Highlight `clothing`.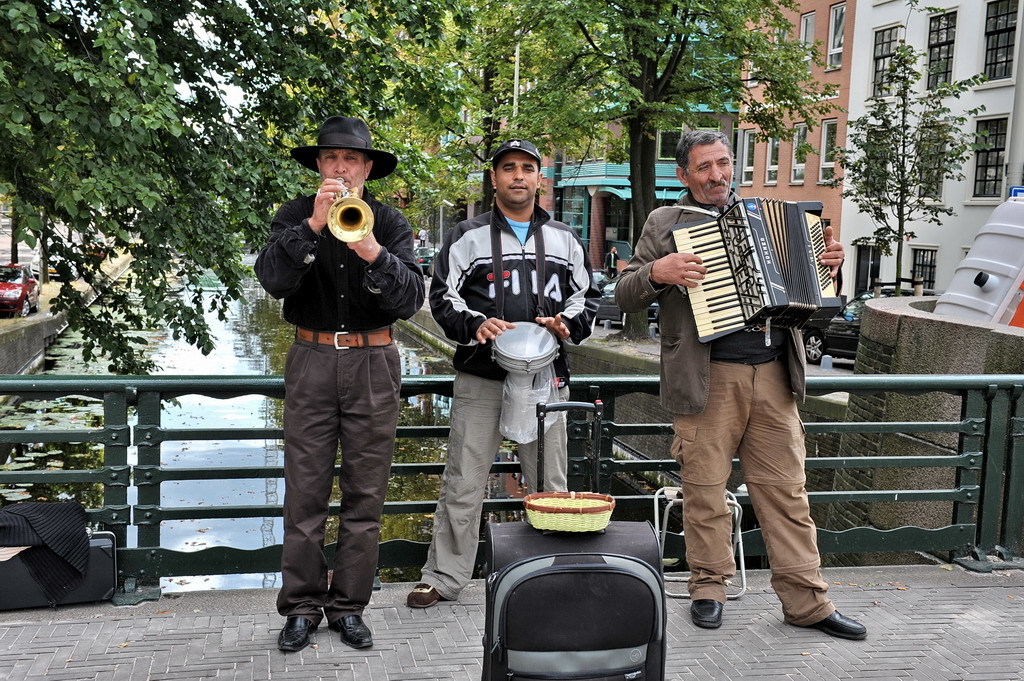
Highlighted region: 415,192,606,607.
